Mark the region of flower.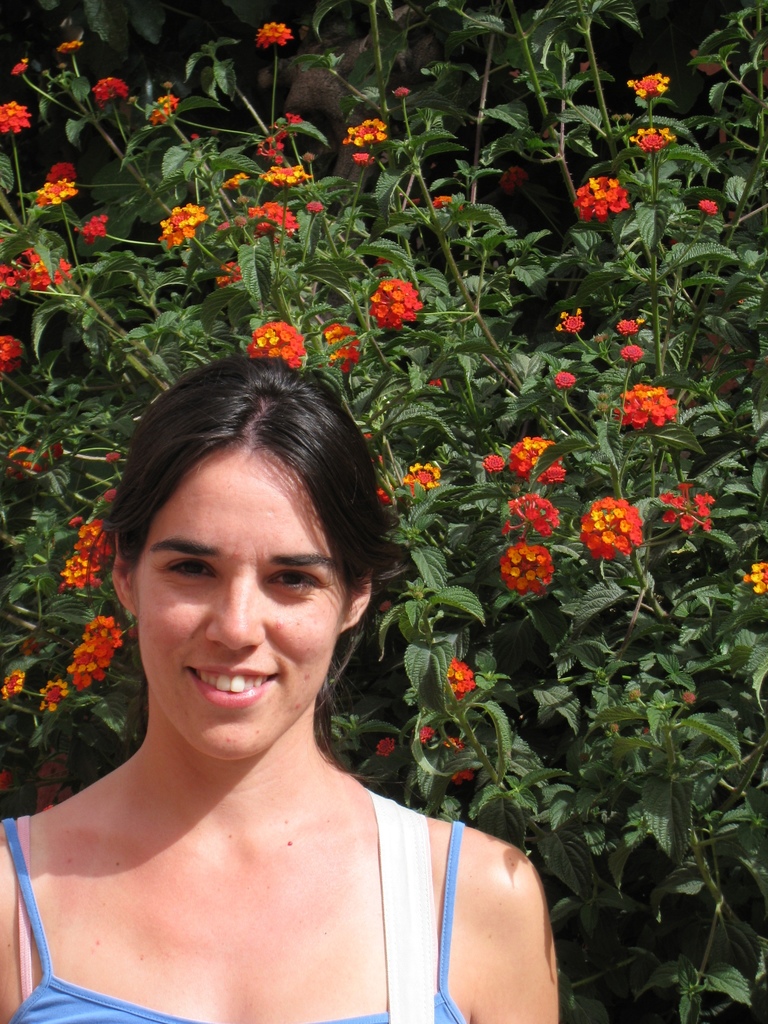
Region: 326/321/357/371.
